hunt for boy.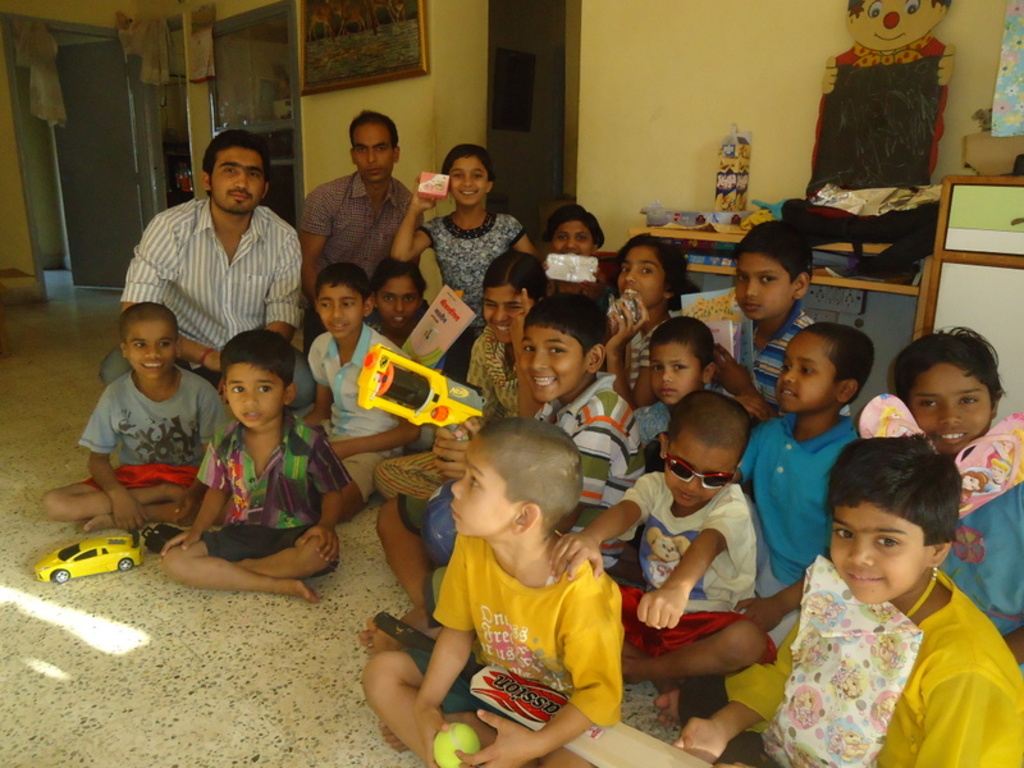
Hunted down at box=[547, 394, 782, 678].
